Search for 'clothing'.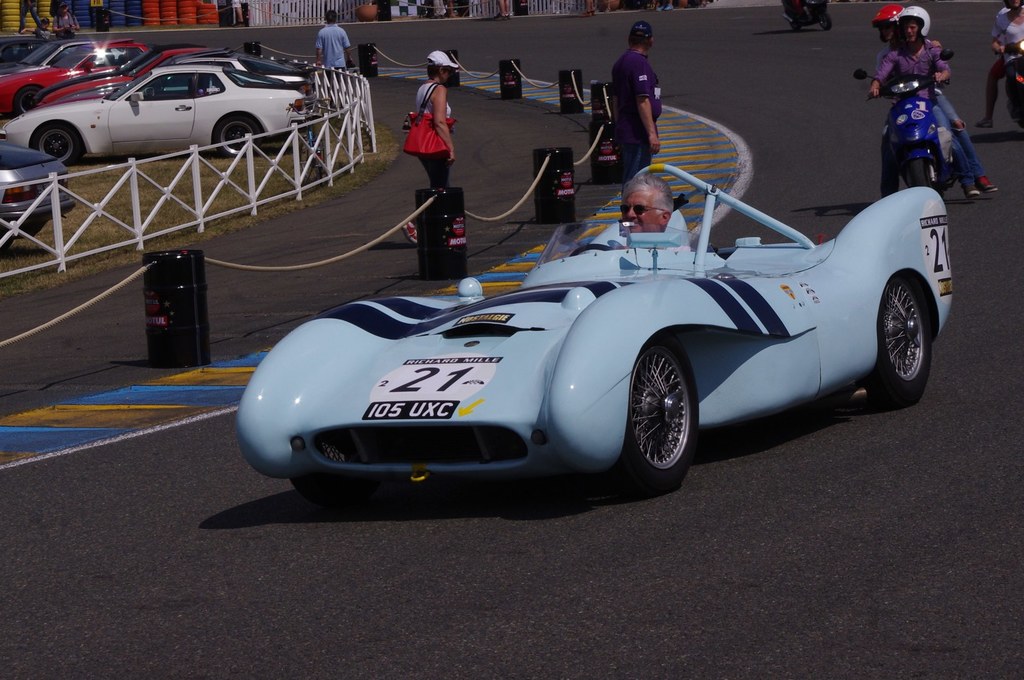
Found at l=315, t=24, r=349, b=106.
